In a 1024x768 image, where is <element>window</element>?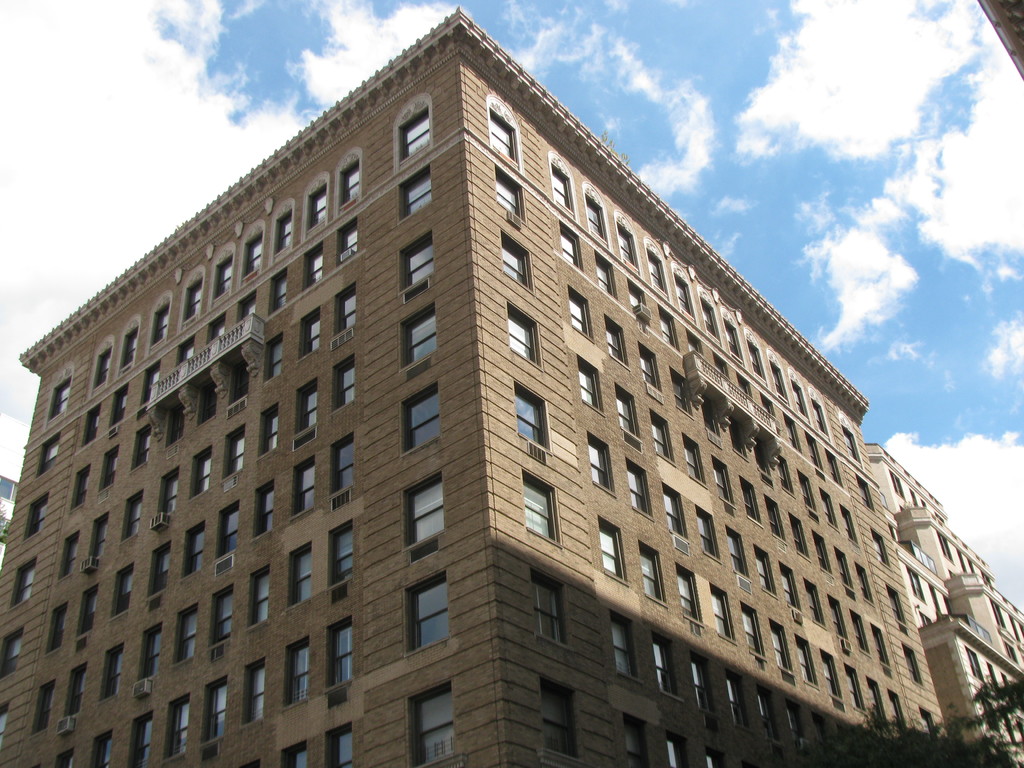
(left=310, top=244, right=321, bottom=290).
